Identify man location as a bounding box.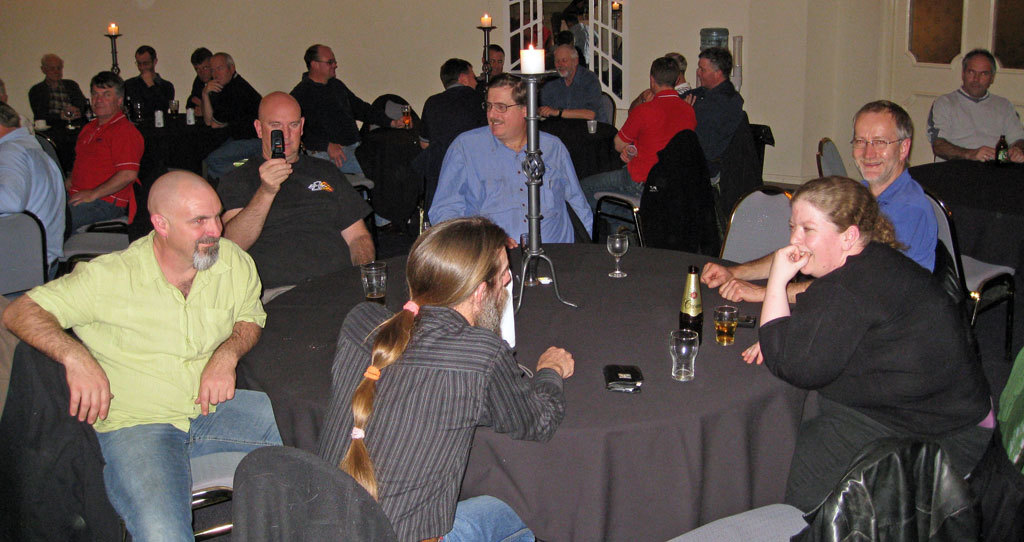
x1=677, y1=56, x2=747, y2=123.
